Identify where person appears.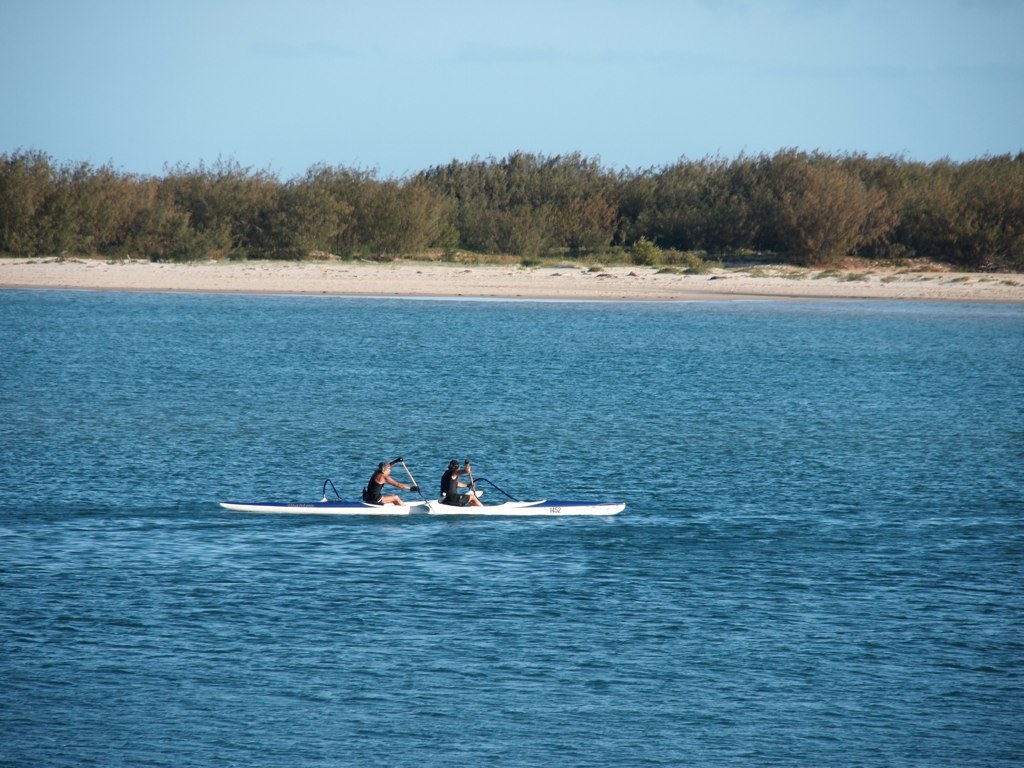
Appears at detection(439, 458, 494, 505).
